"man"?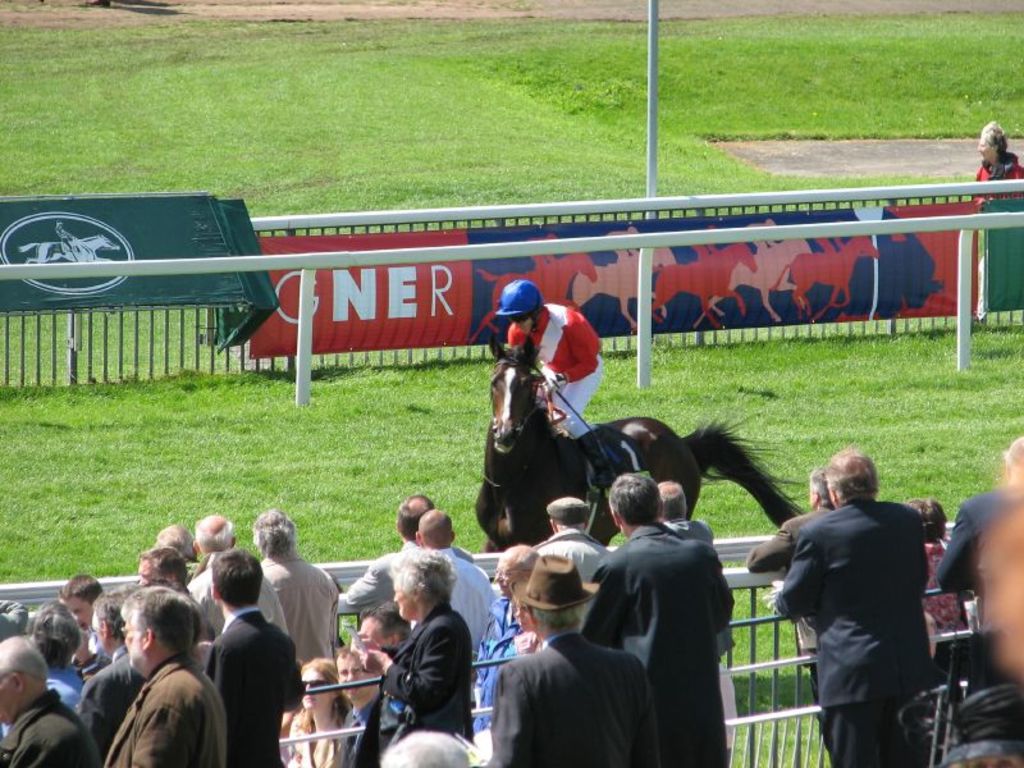
Rect(204, 549, 306, 767)
